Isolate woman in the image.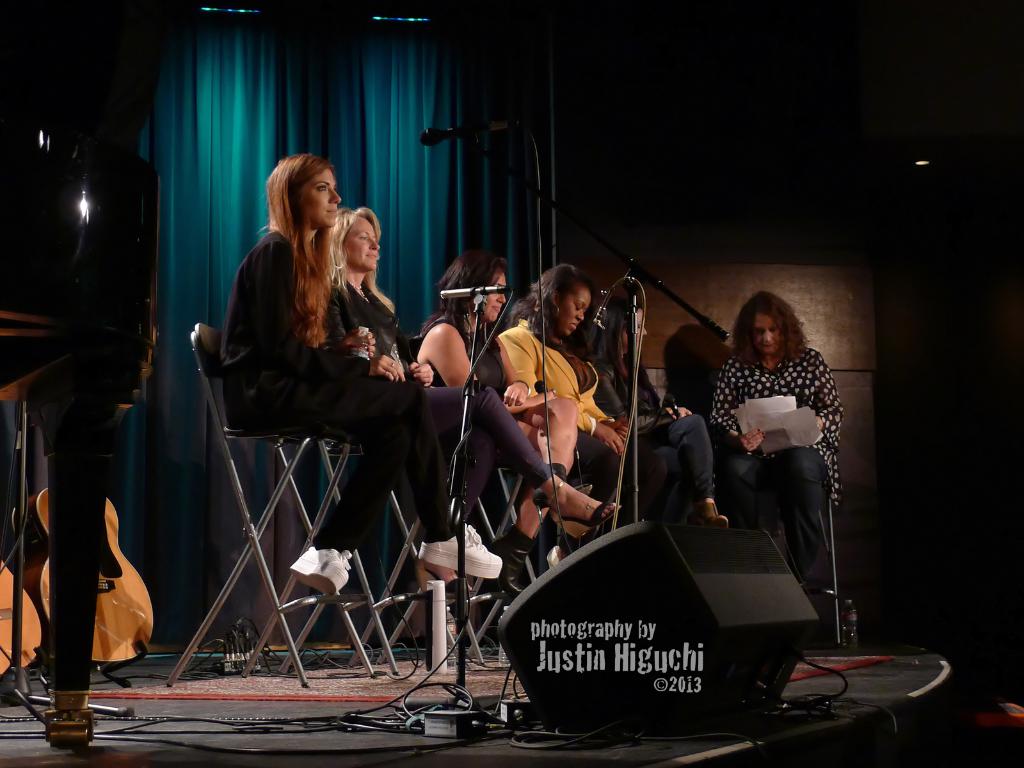
Isolated region: <box>709,291,843,637</box>.
